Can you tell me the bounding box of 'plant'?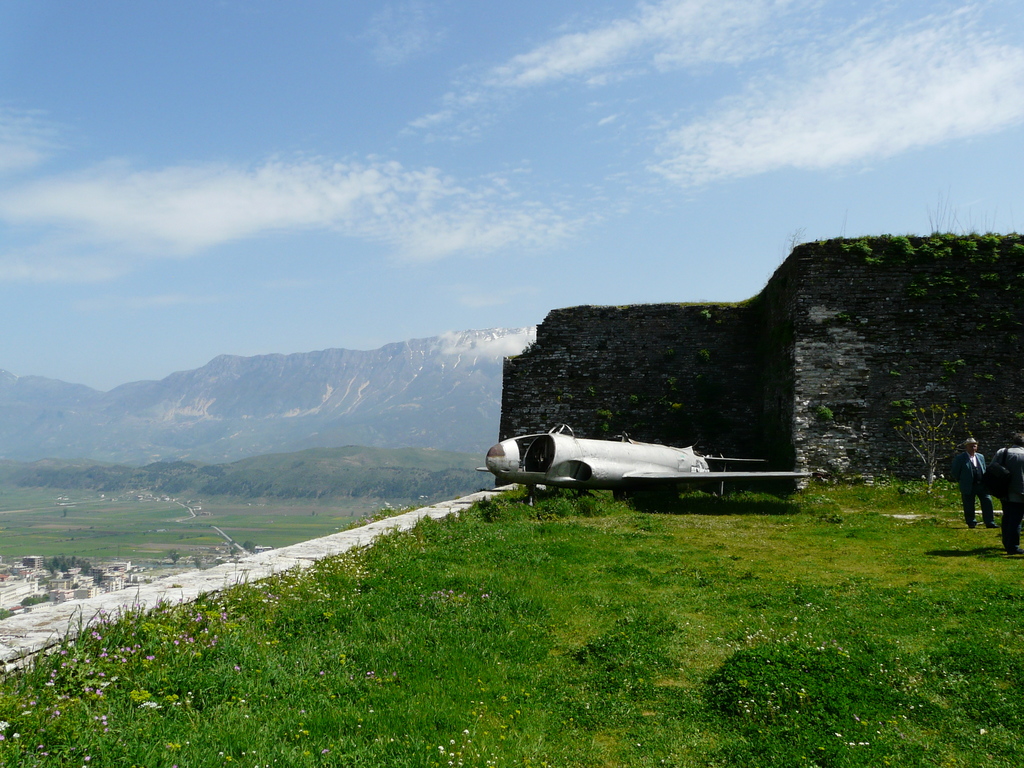
crop(655, 346, 673, 364).
